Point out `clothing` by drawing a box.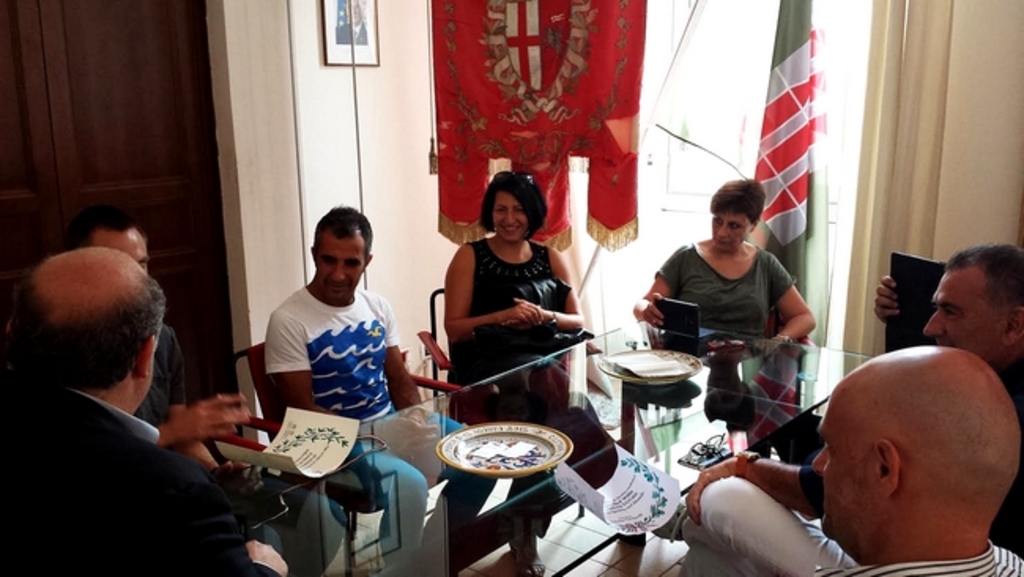
429:229:618:533.
